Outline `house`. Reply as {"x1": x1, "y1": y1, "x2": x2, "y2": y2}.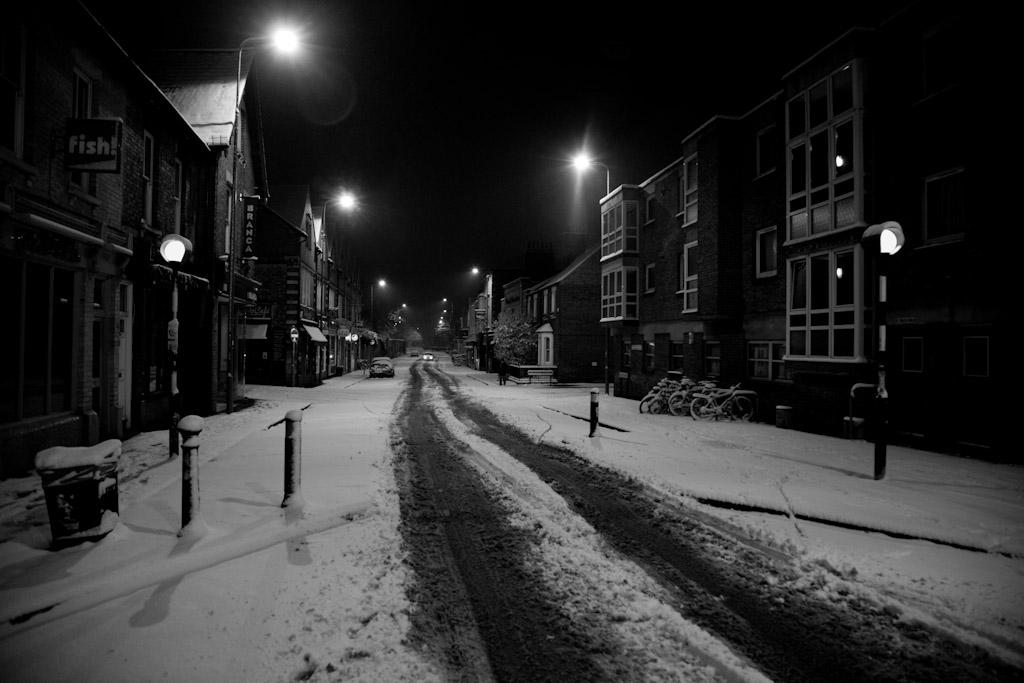
{"x1": 495, "y1": 243, "x2": 602, "y2": 377}.
